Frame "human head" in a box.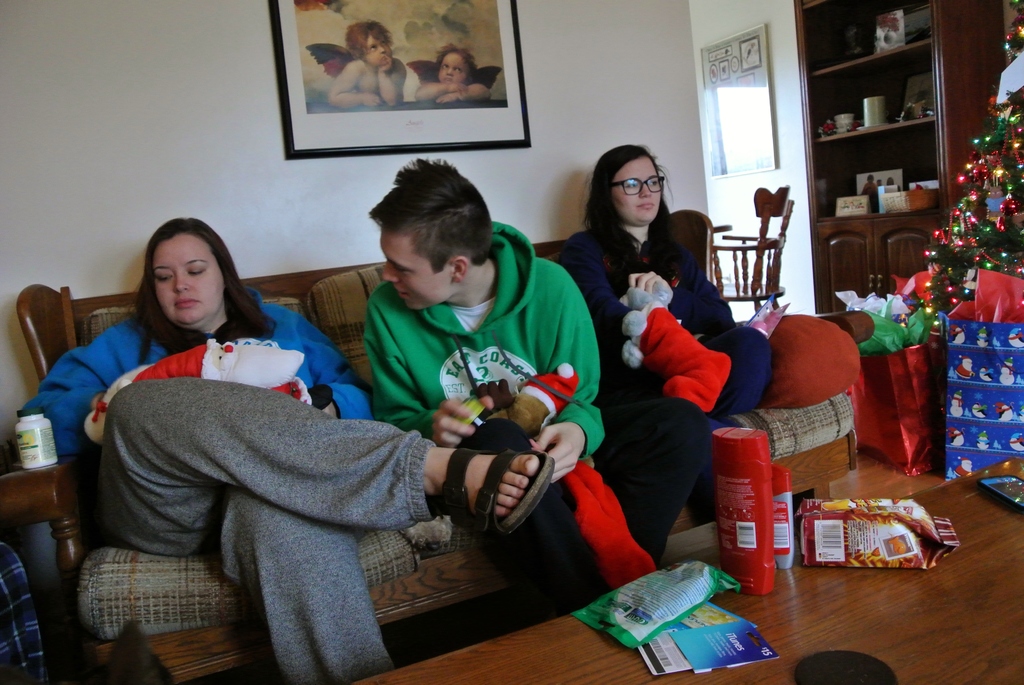
pyautogui.locateOnScreen(348, 20, 392, 70).
